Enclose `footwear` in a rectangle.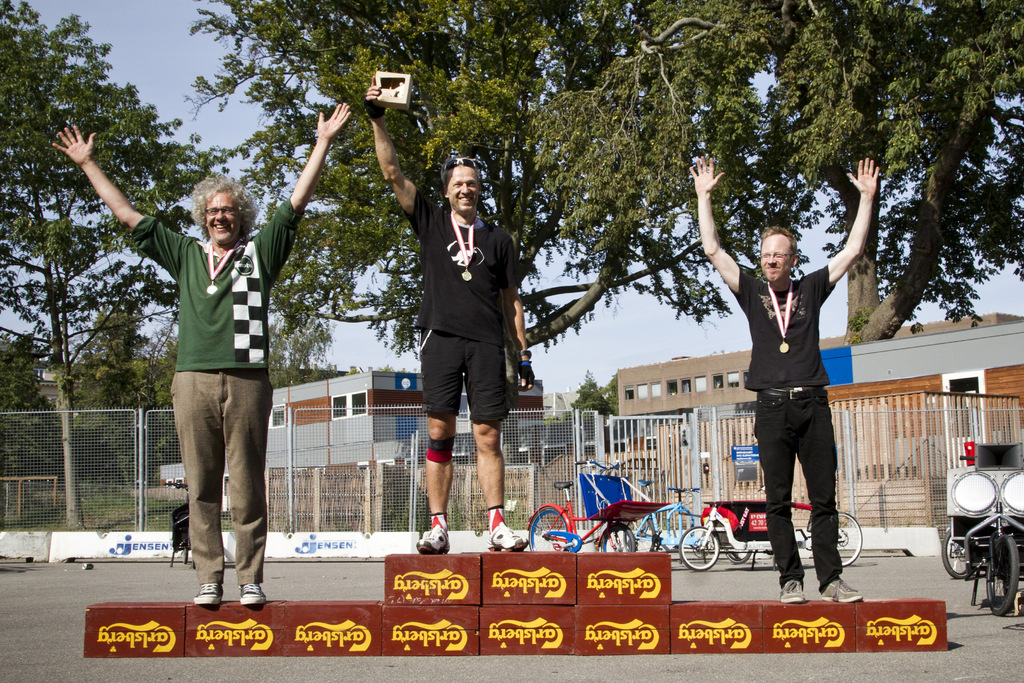
pyautogui.locateOnScreen(484, 513, 523, 550).
